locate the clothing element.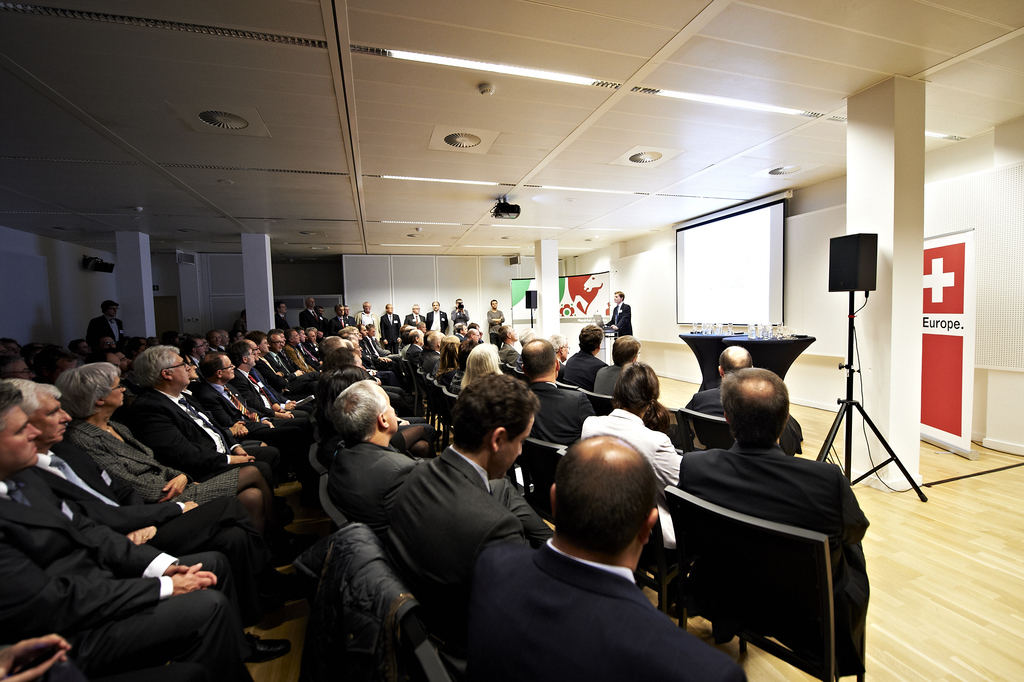
Element bbox: <box>323,441,556,553</box>.
